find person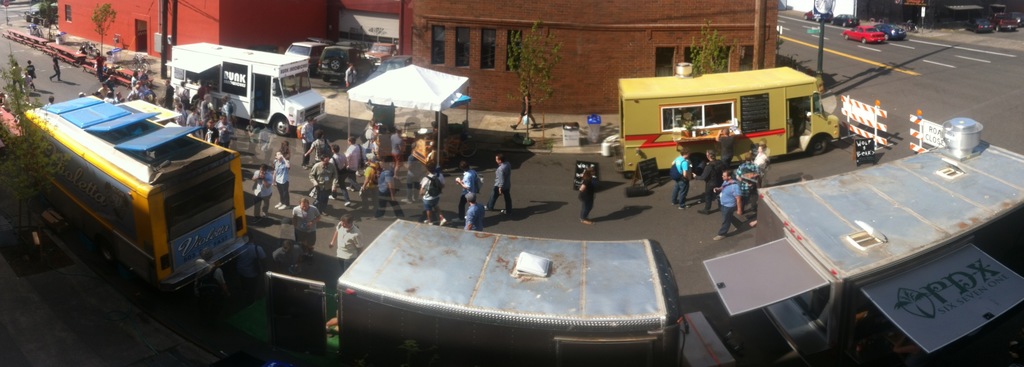
left=25, top=59, right=37, bottom=81
